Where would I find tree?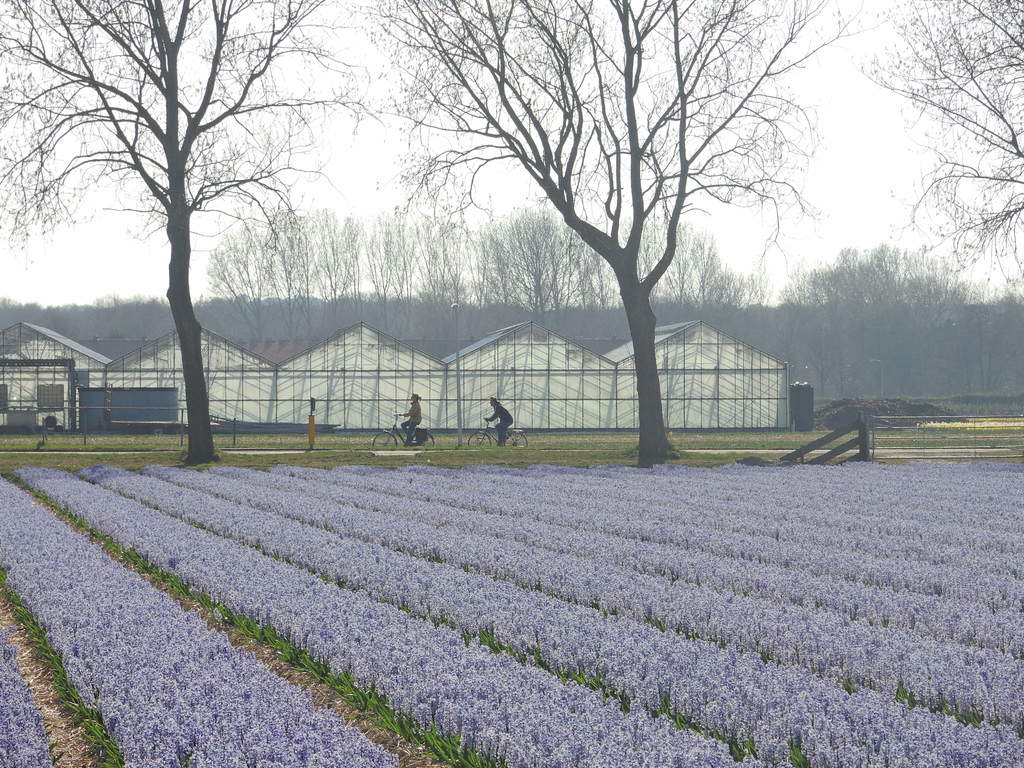
At (x1=335, y1=0, x2=870, y2=458).
